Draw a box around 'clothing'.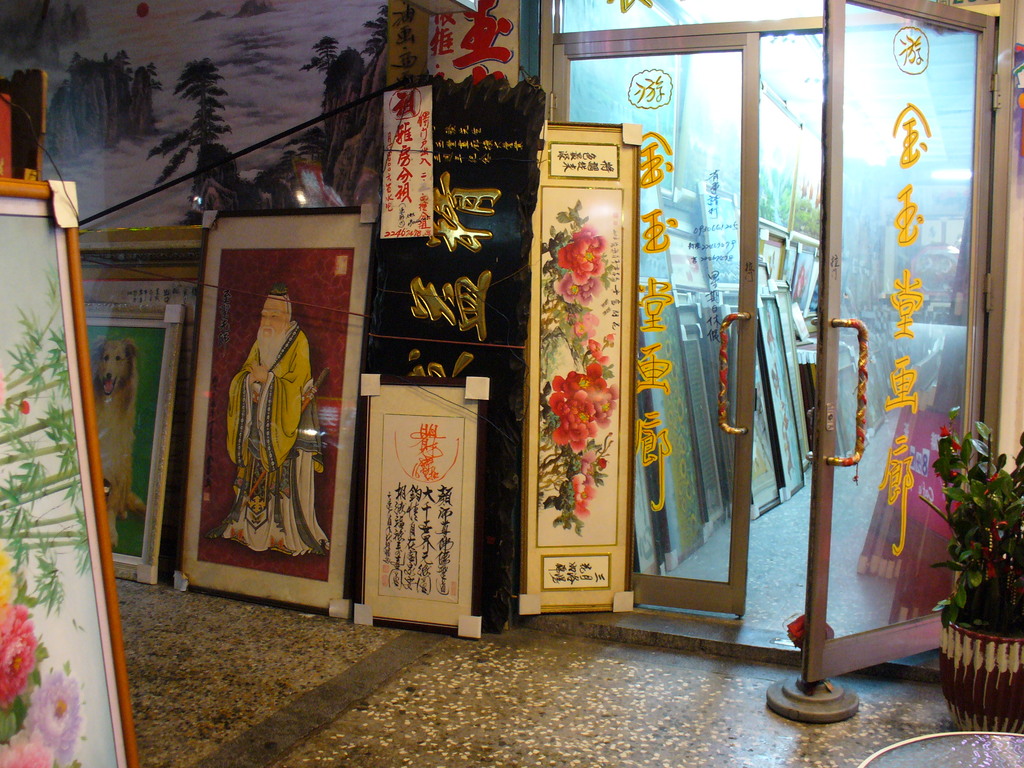
{"left": 204, "top": 318, "right": 326, "bottom": 561}.
